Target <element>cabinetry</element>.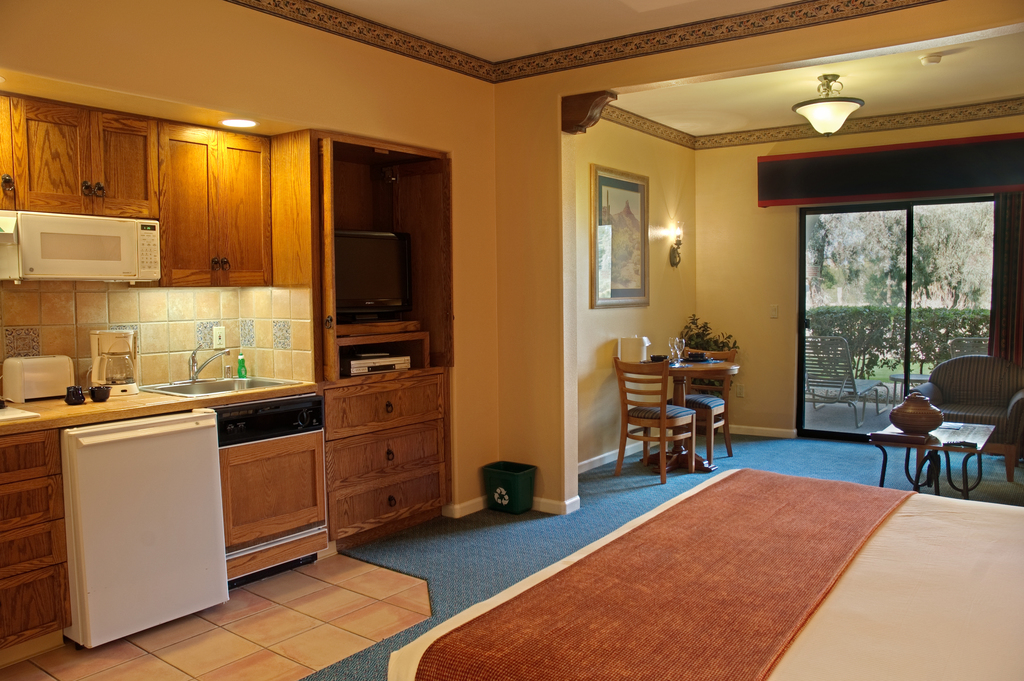
Target region: {"x1": 0, "y1": 91, "x2": 275, "y2": 295}.
